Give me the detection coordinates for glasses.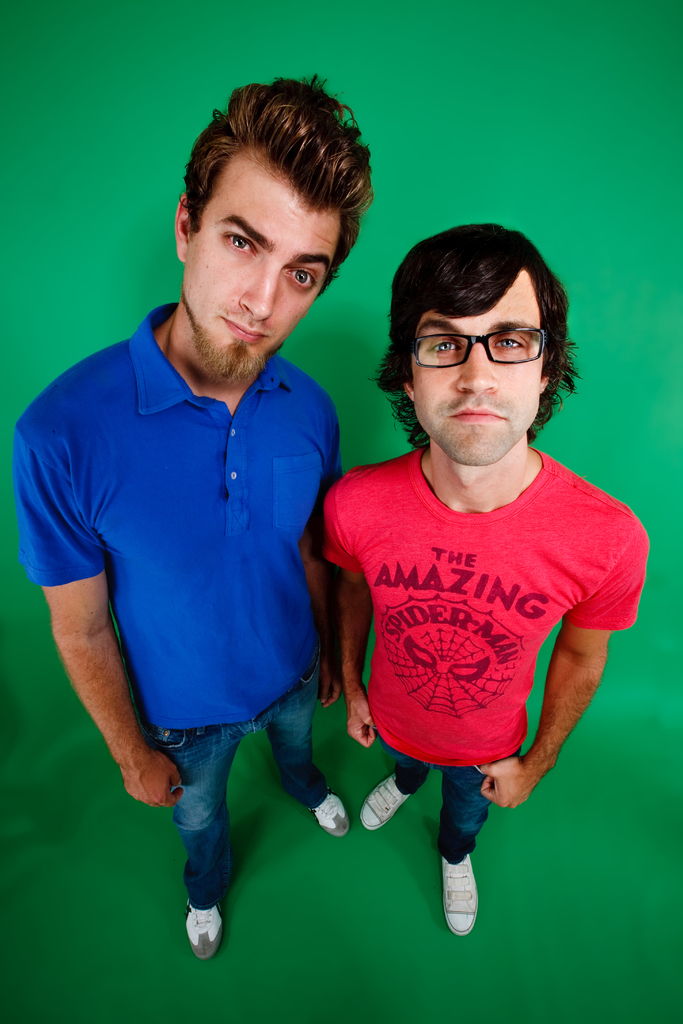
406/325/543/365.
